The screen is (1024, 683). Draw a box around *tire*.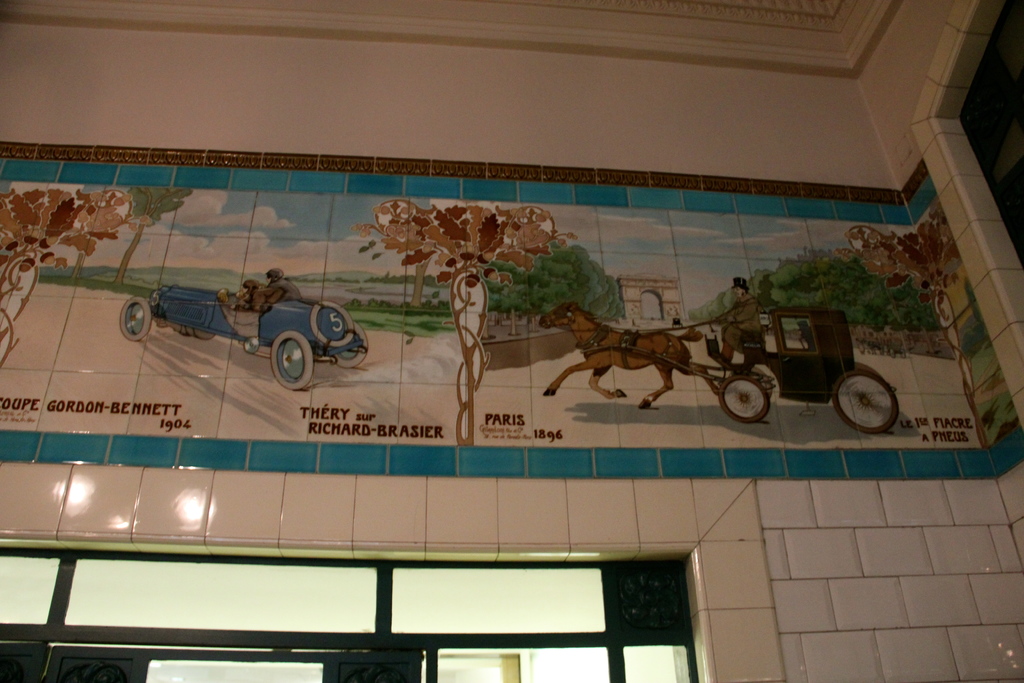
l=268, t=329, r=316, b=393.
